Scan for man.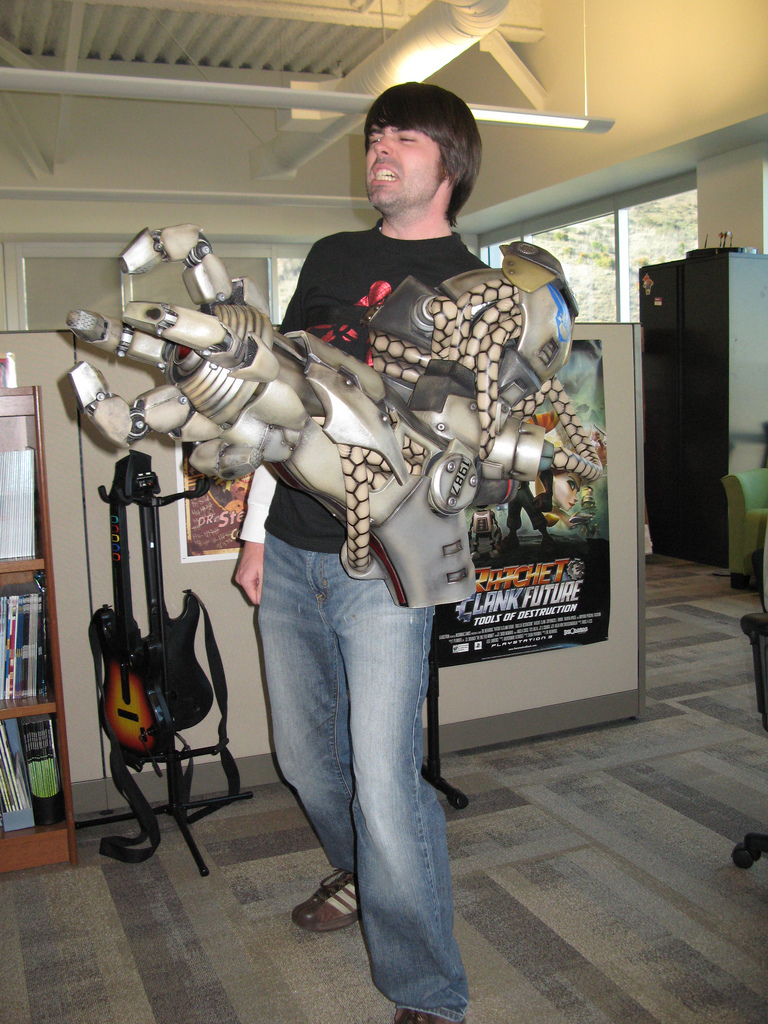
Scan result: 159 115 573 952.
